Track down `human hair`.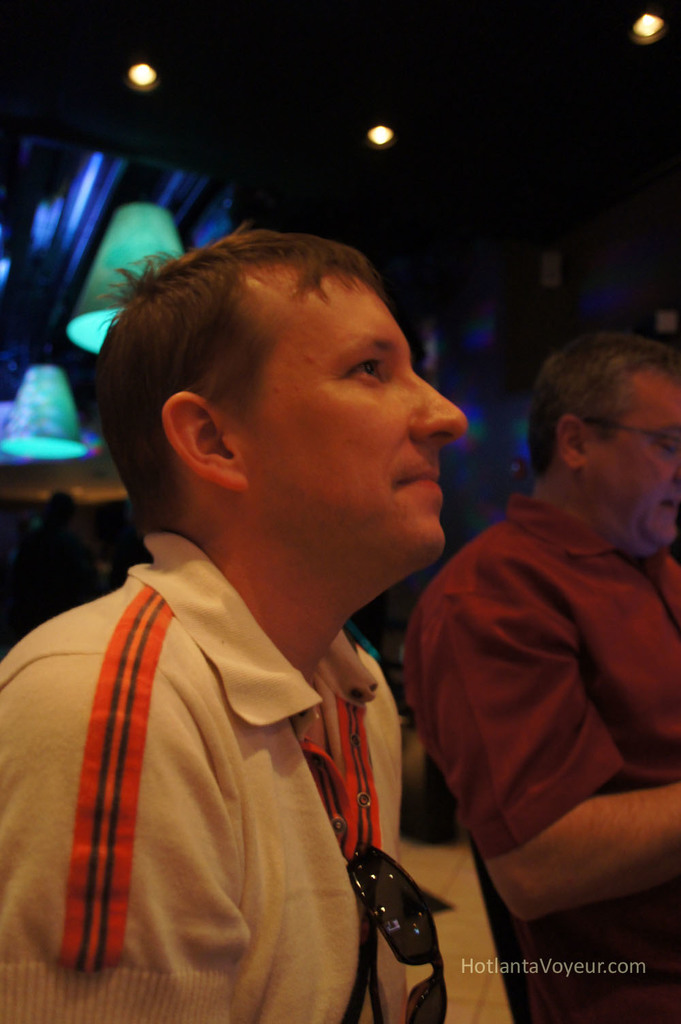
Tracked to left=90, top=217, right=393, bottom=534.
